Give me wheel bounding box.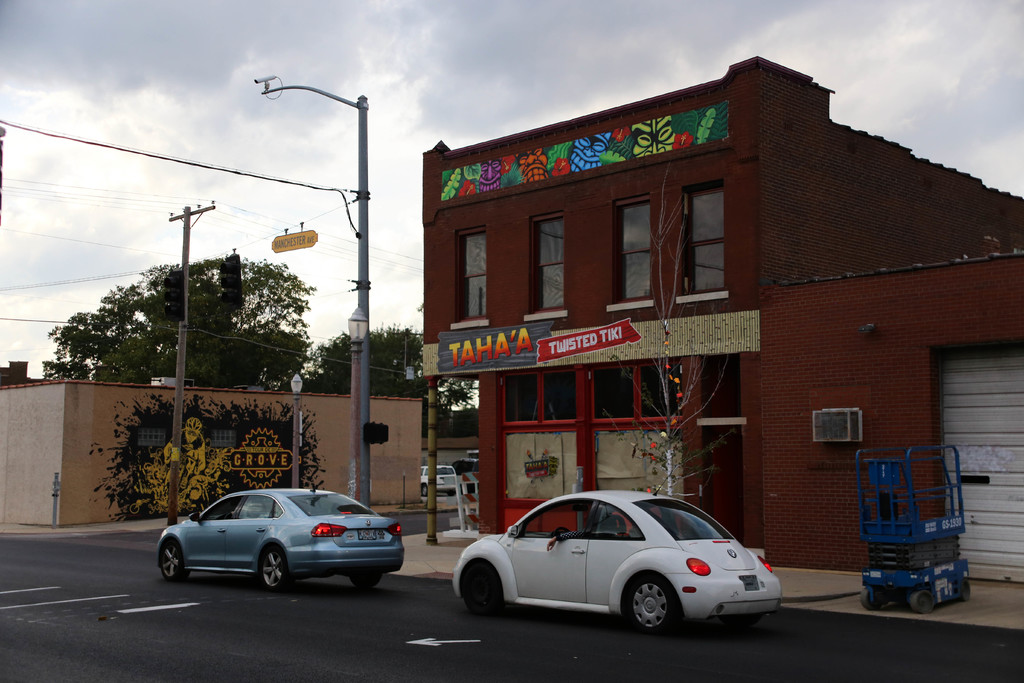
461:562:509:616.
